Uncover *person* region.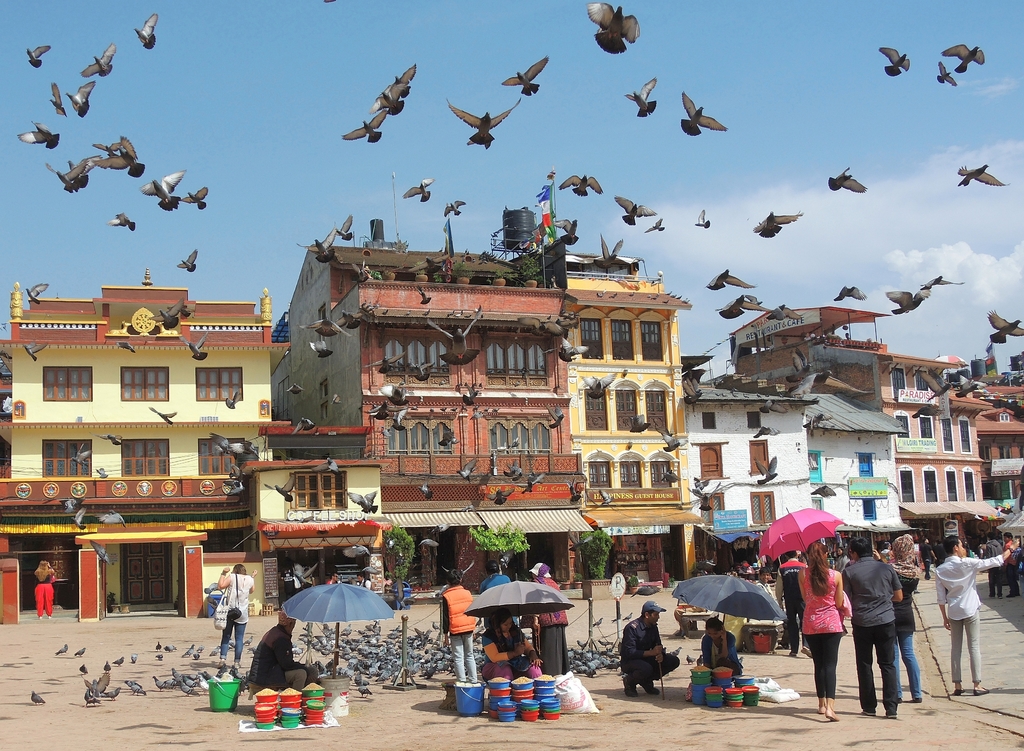
Uncovered: l=619, t=595, r=685, b=695.
